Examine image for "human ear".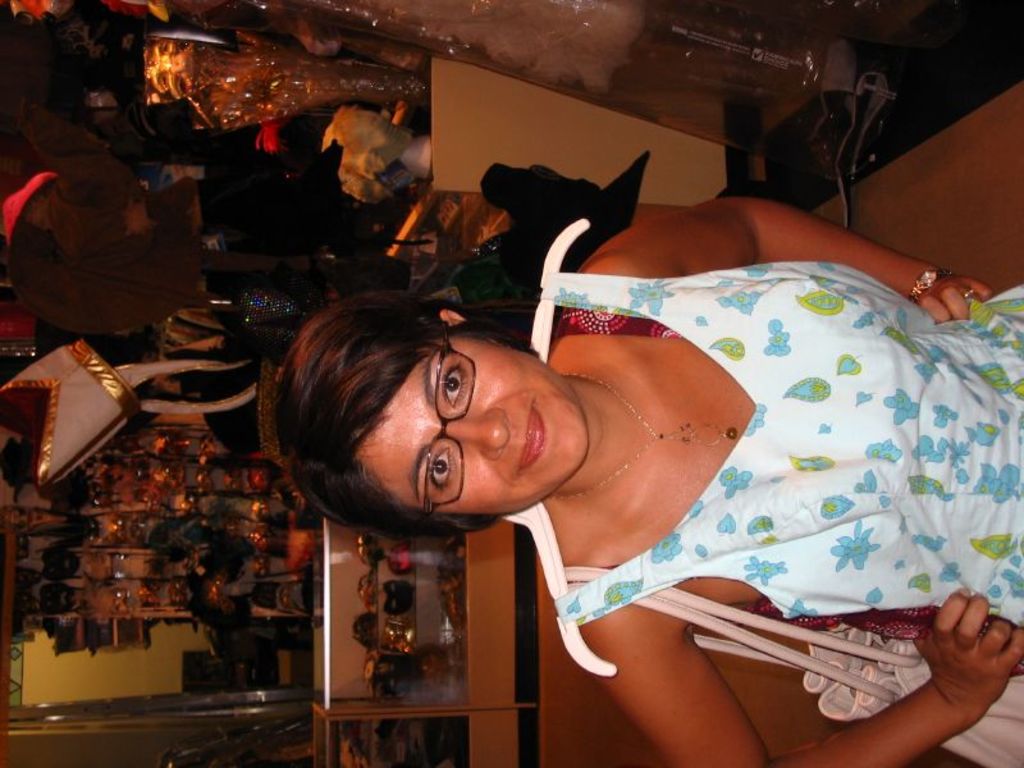
Examination result: select_region(440, 308, 463, 323).
